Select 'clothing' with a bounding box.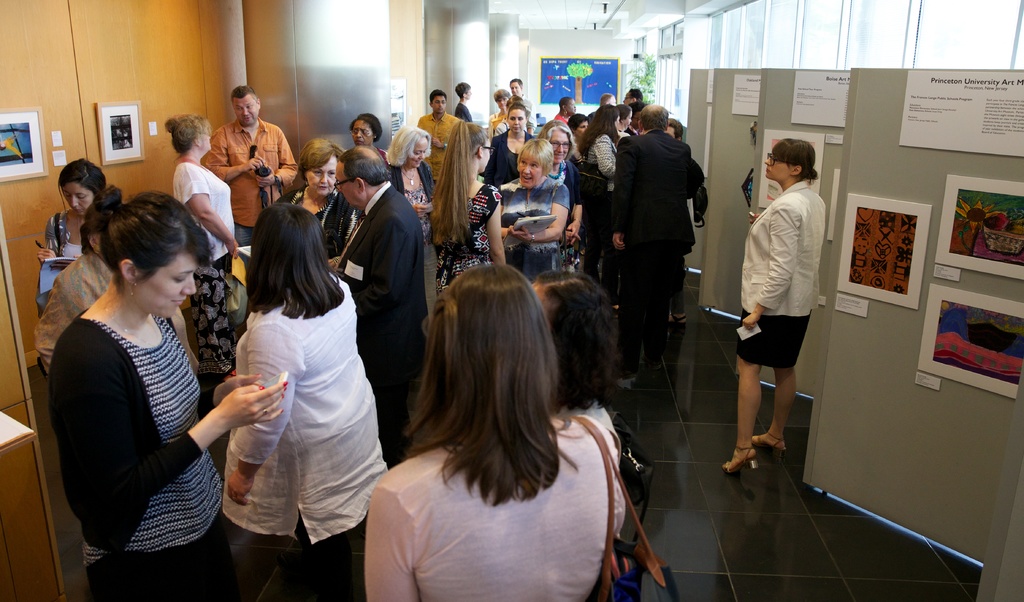
bbox=(390, 160, 440, 219).
